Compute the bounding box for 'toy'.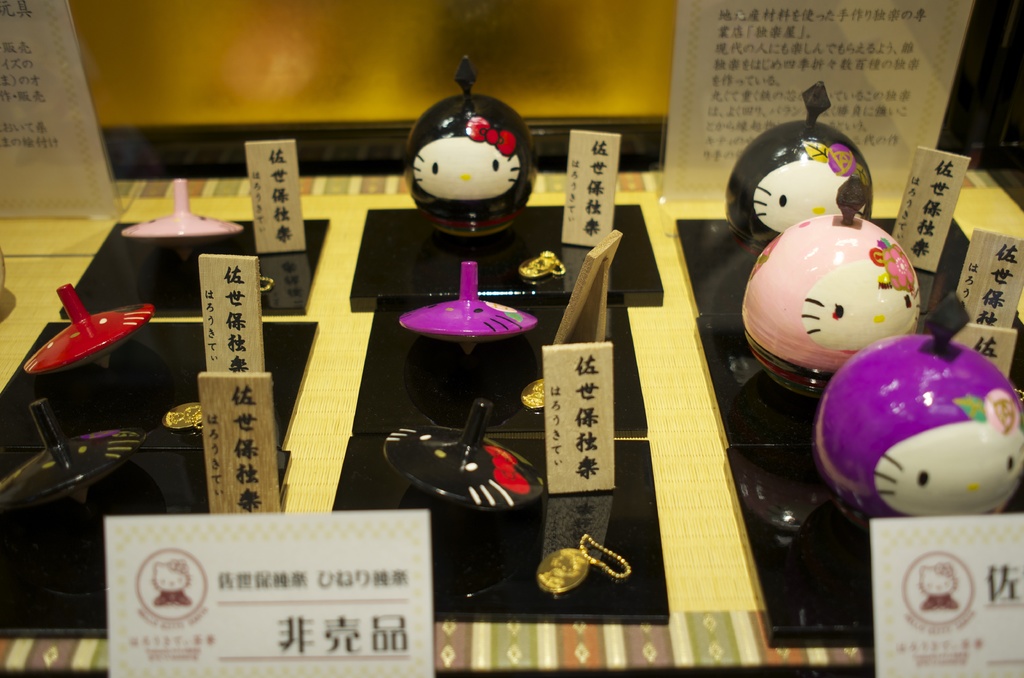
<region>721, 79, 874, 256</region>.
